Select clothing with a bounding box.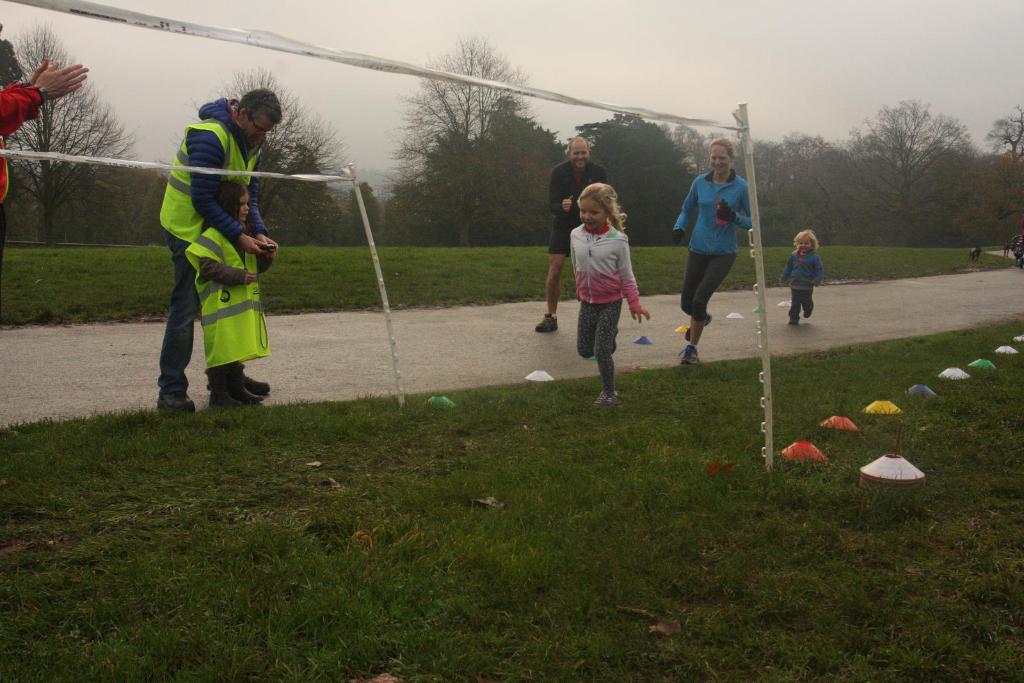
detection(671, 172, 751, 323).
